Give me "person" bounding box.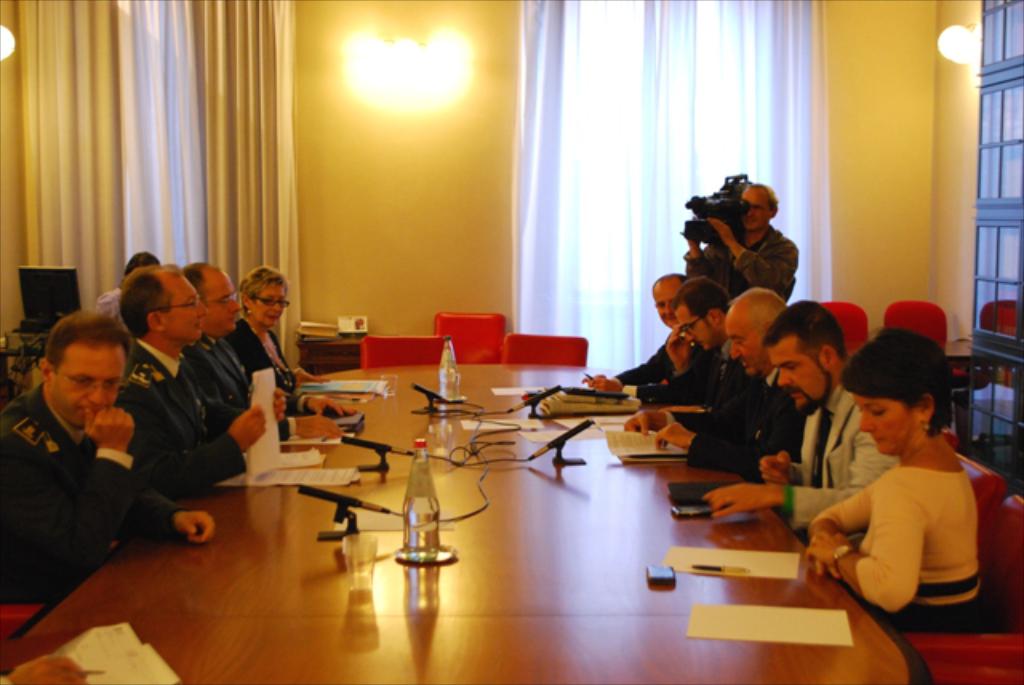
bbox(698, 299, 898, 543).
